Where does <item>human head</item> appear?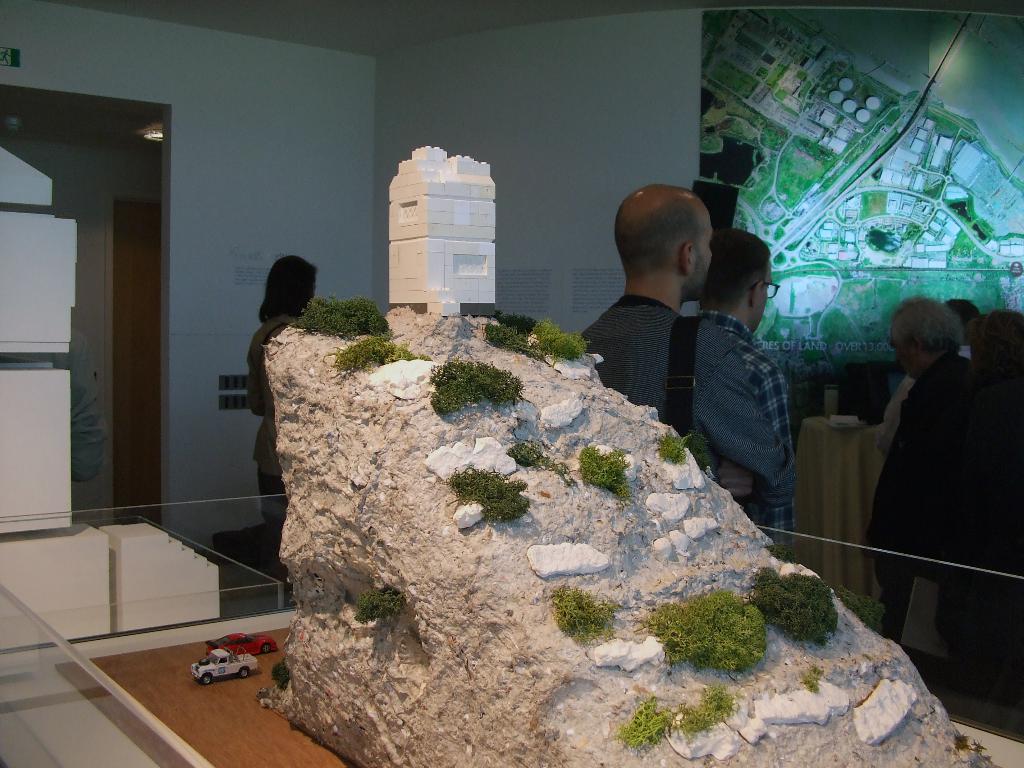
Appears at locate(713, 230, 776, 332).
